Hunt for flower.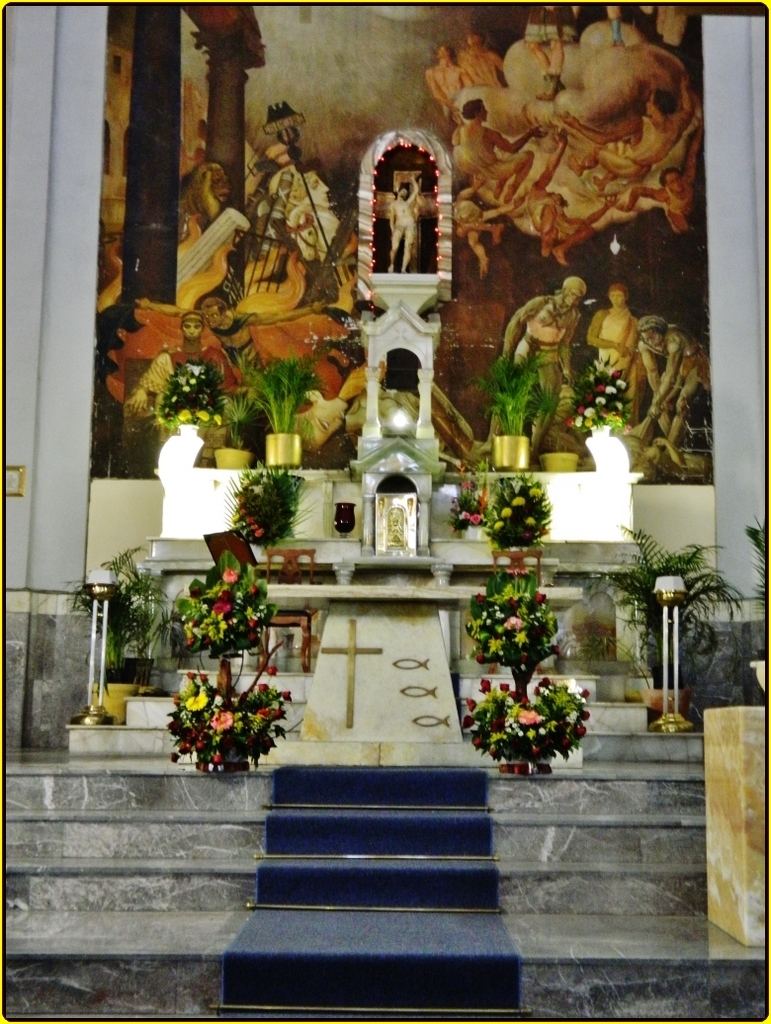
Hunted down at detection(205, 601, 210, 612).
